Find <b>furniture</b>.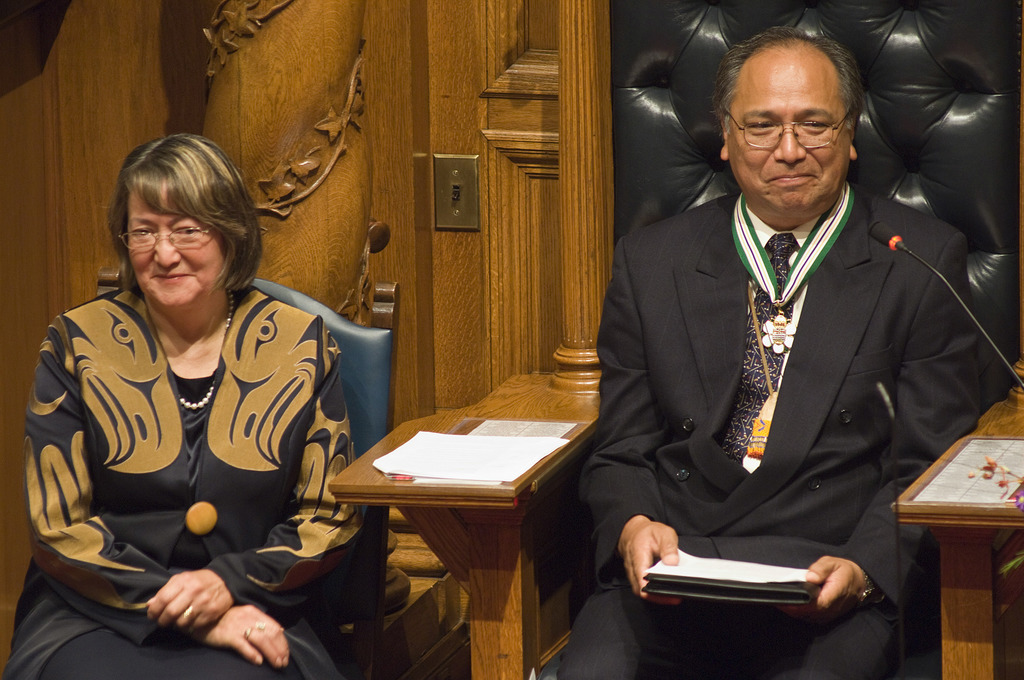
bbox=(326, 0, 1023, 679).
